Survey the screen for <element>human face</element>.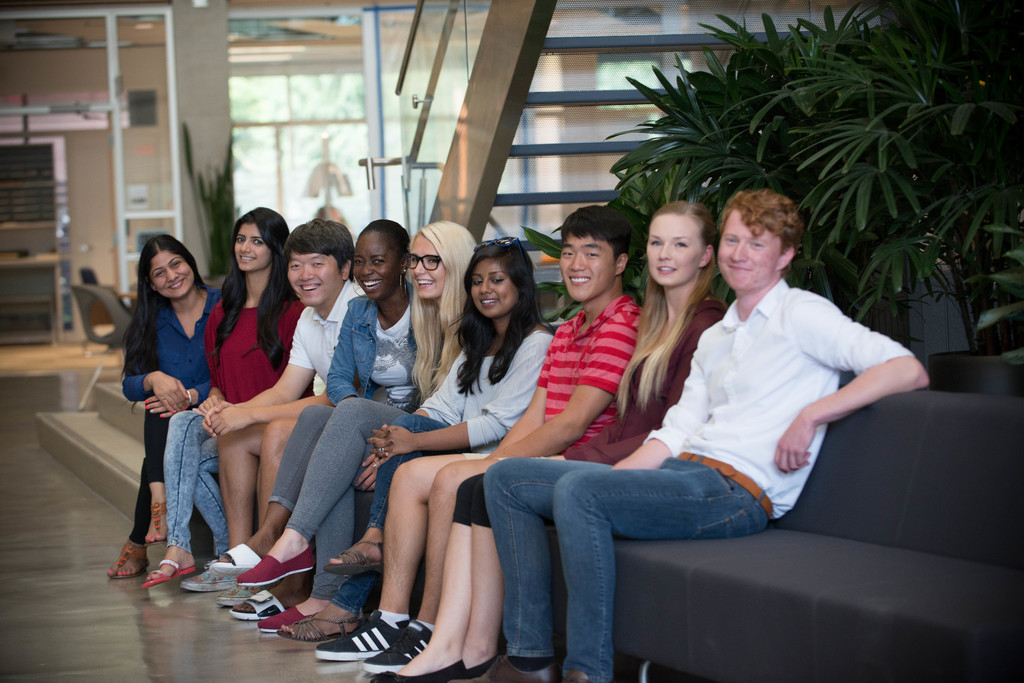
Survey found: <bbox>648, 216, 702, 285</bbox>.
